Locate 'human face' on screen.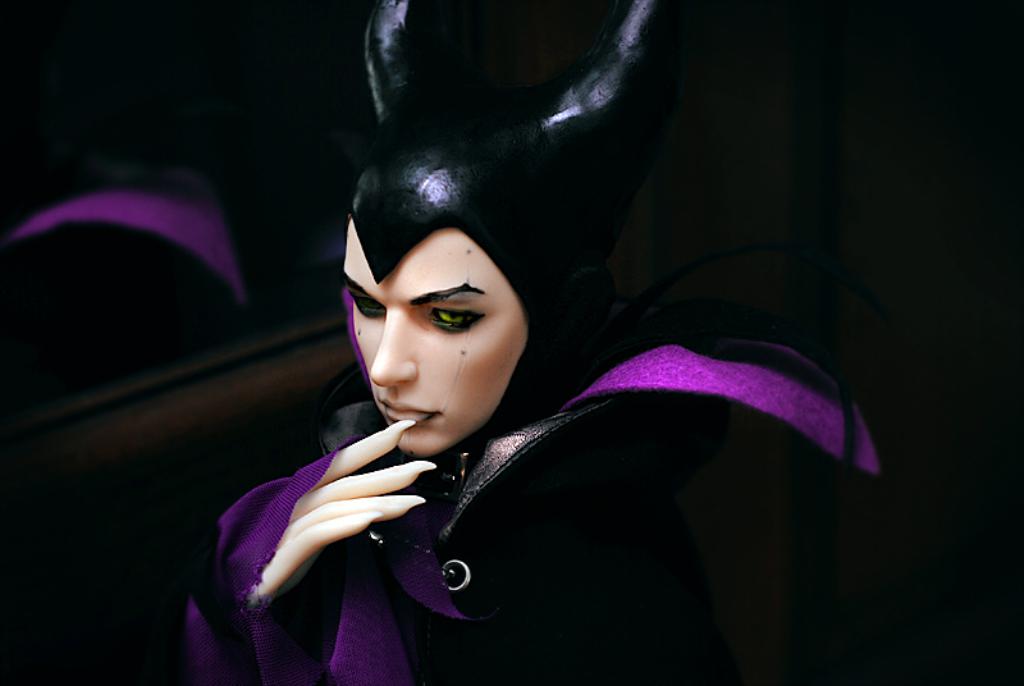
On screen at box=[338, 201, 535, 457].
